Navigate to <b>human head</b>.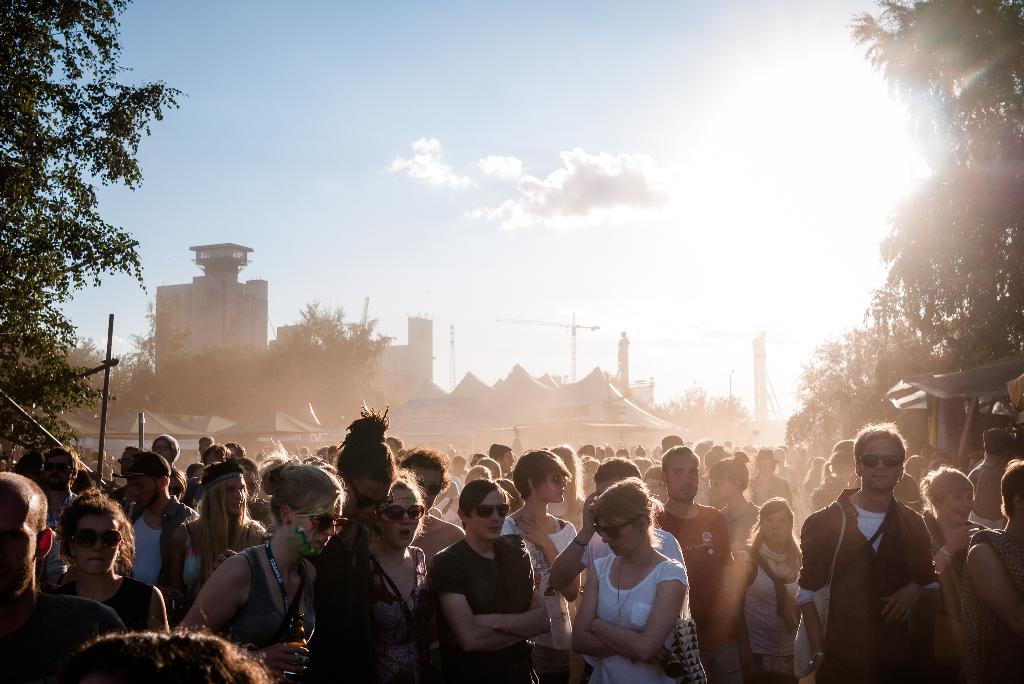
Navigation target: crop(470, 450, 486, 467).
